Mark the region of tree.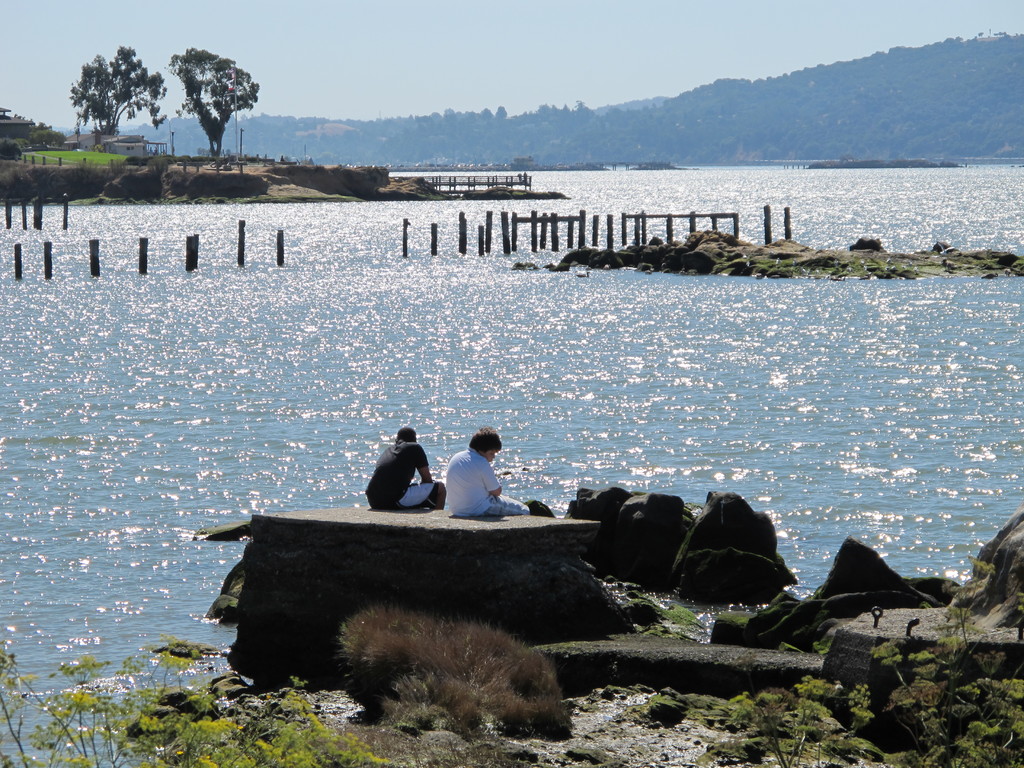
Region: 67 47 167 144.
